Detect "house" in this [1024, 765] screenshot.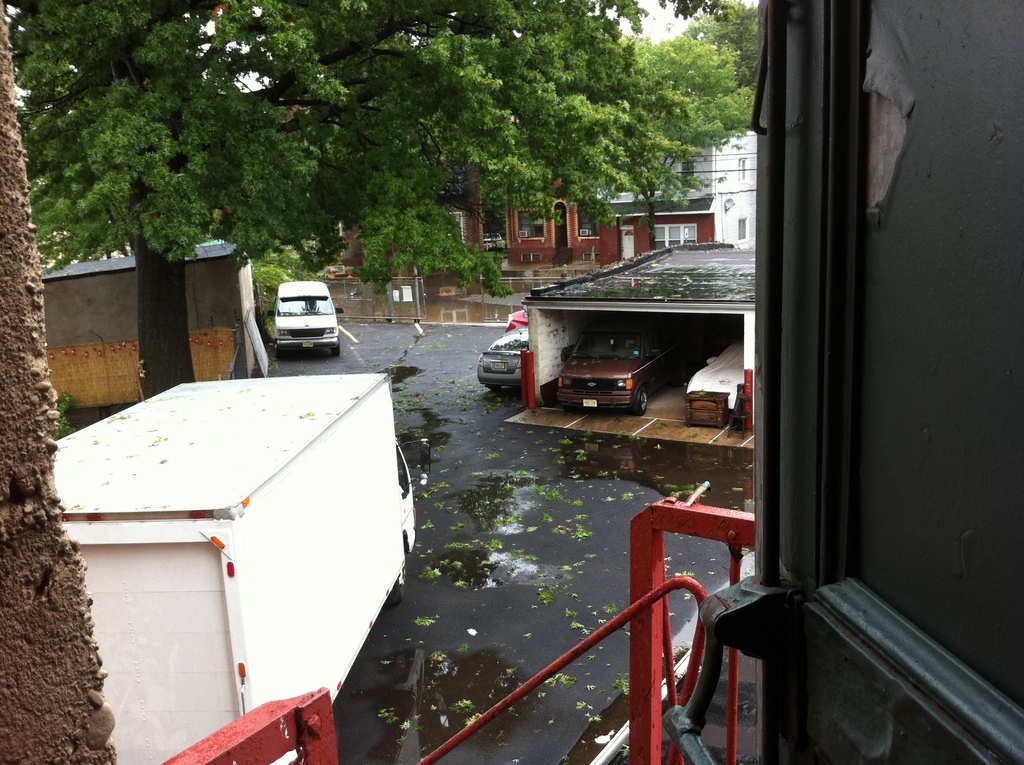
Detection: {"x1": 353, "y1": 134, "x2": 756, "y2": 275}.
